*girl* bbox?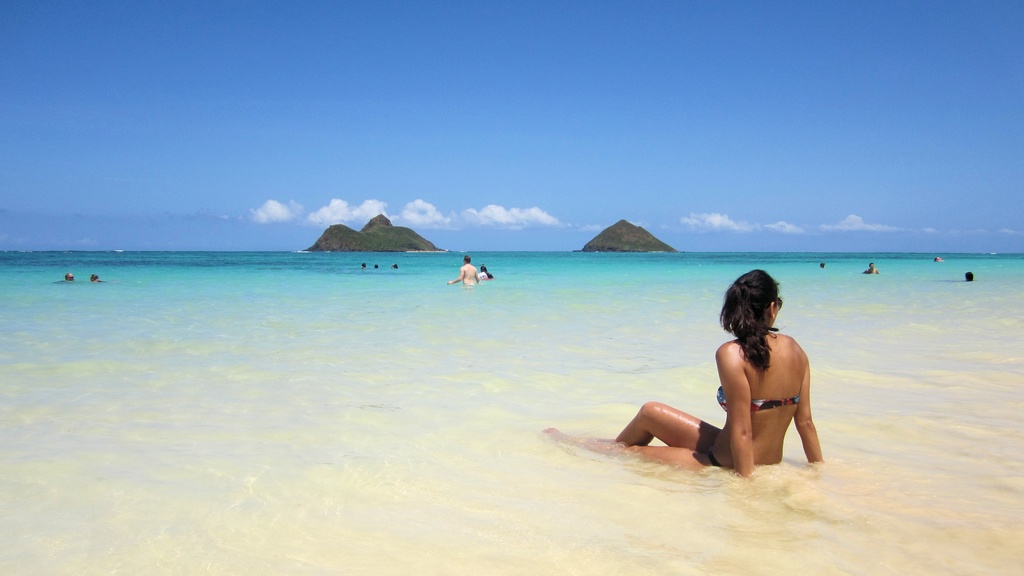
x1=540, y1=264, x2=828, y2=481
